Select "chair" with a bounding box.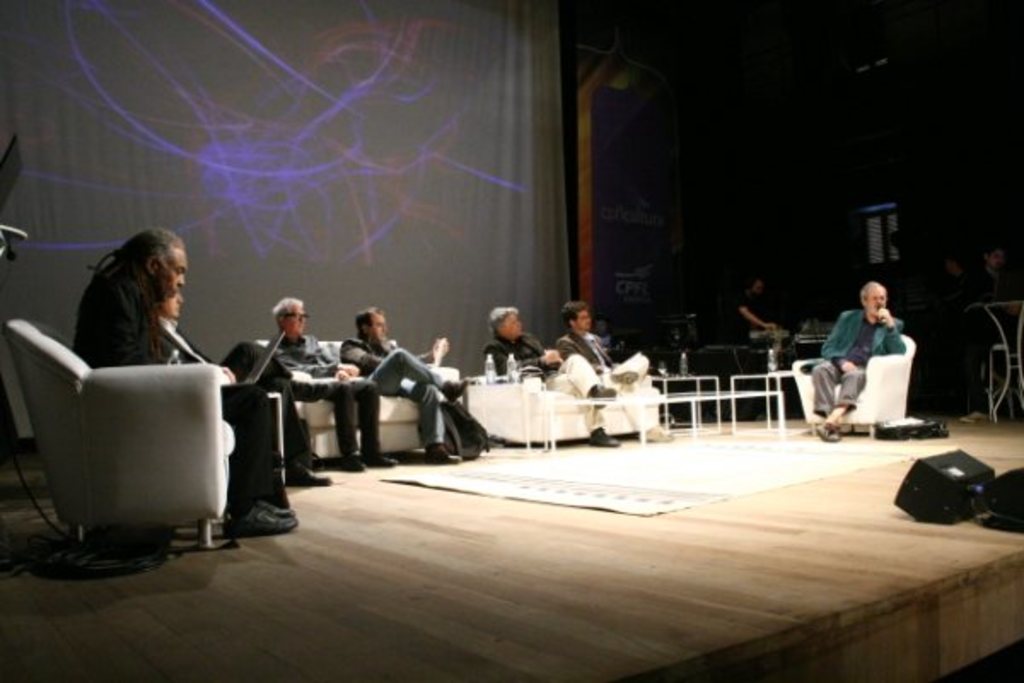
[29, 302, 241, 543].
